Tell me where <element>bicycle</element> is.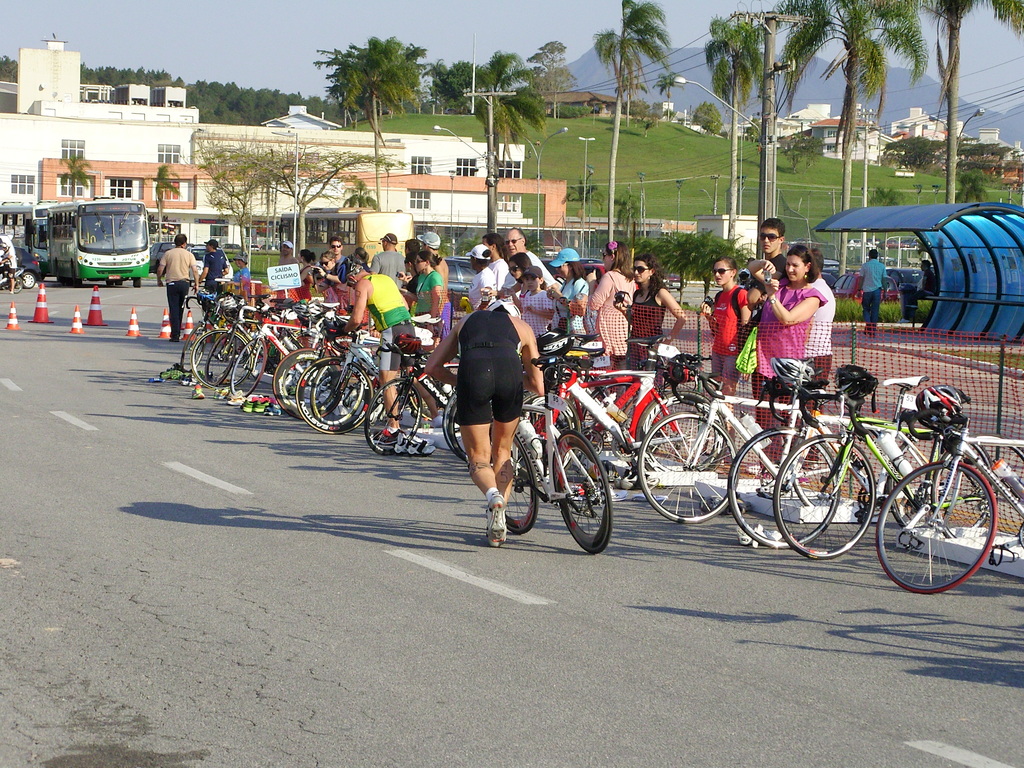
<element>bicycle</element> is at [x1=0, y1=258, x2=22, y2=295].
